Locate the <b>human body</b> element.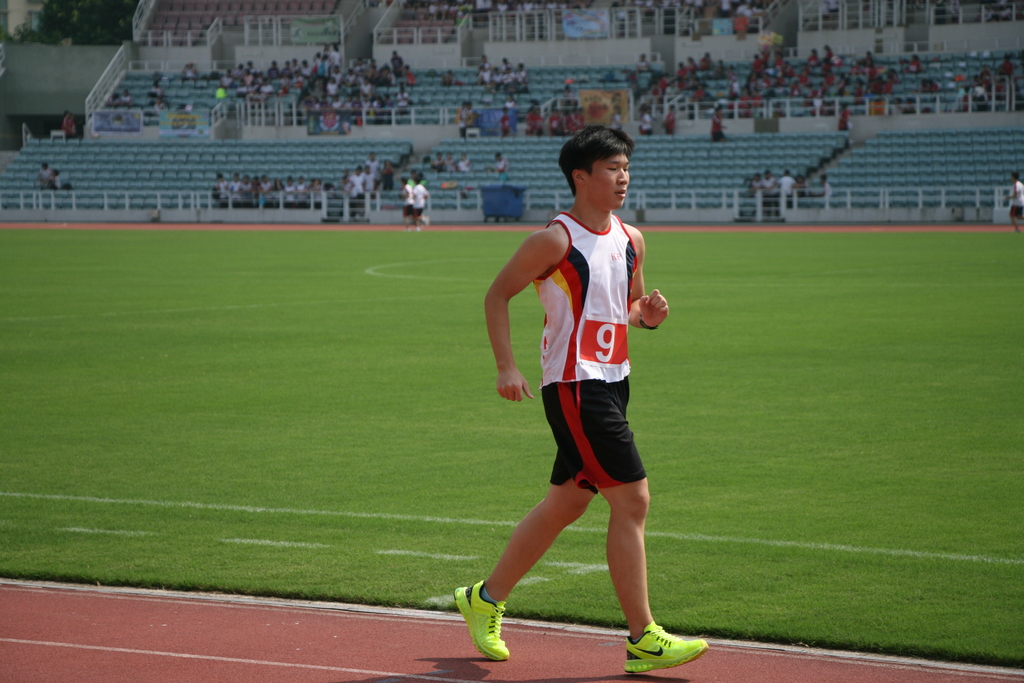
Element bbox: (397,182,411,232).
